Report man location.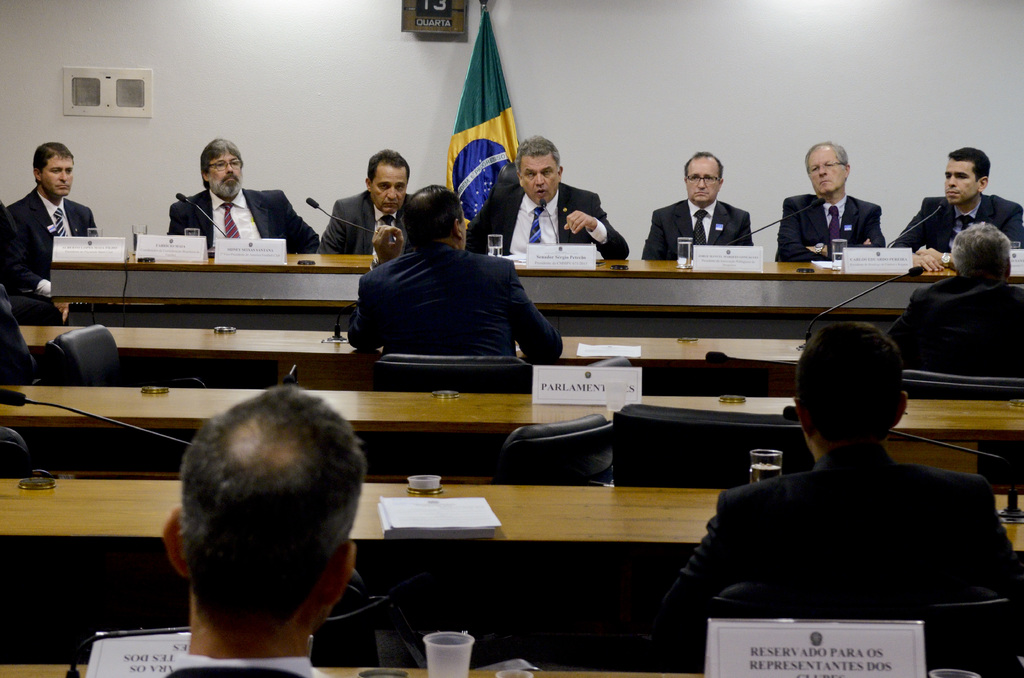
Report: [left=661, top=314, right=1011, bottom=640].
